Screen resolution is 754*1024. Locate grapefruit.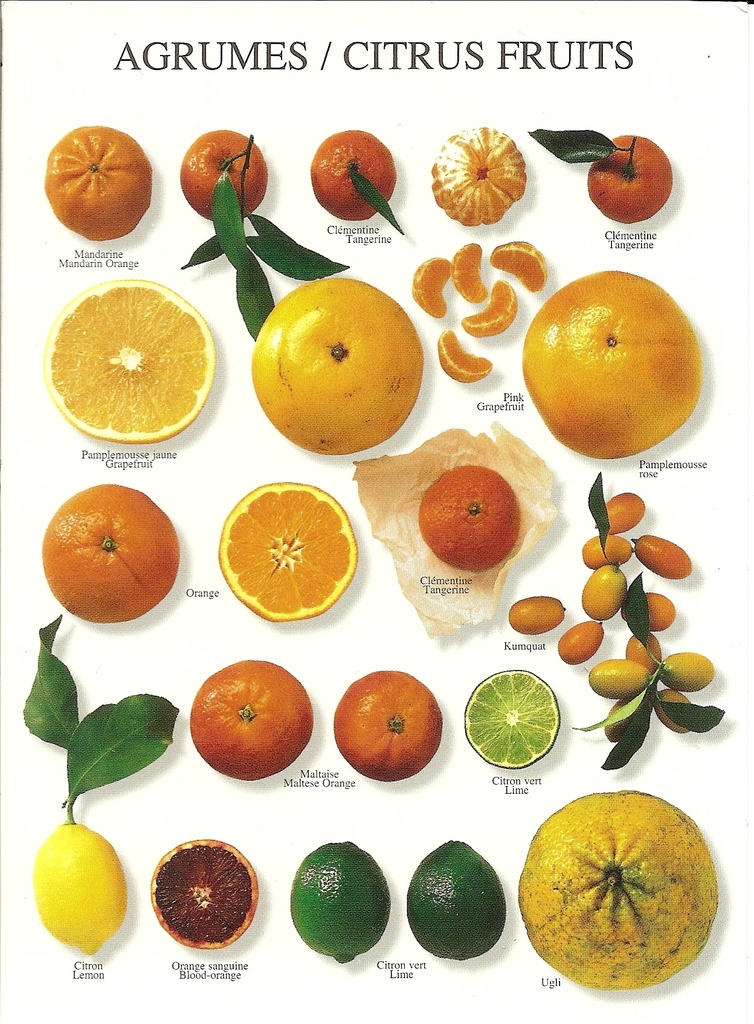
45 271 213 447.
